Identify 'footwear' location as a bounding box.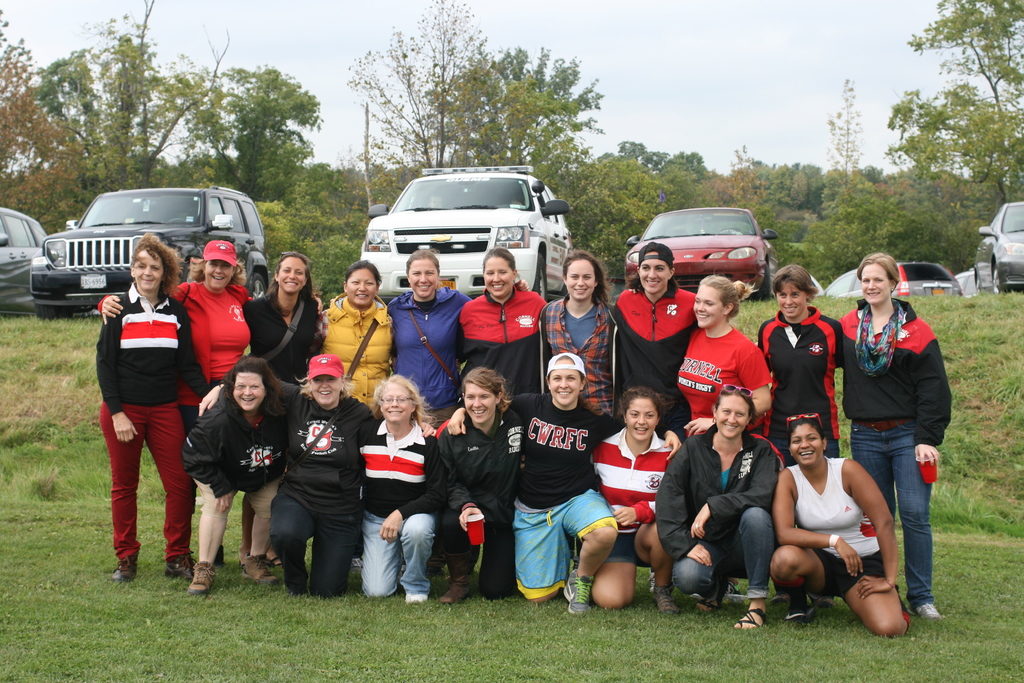
box=[561, 570, 590, 616].
